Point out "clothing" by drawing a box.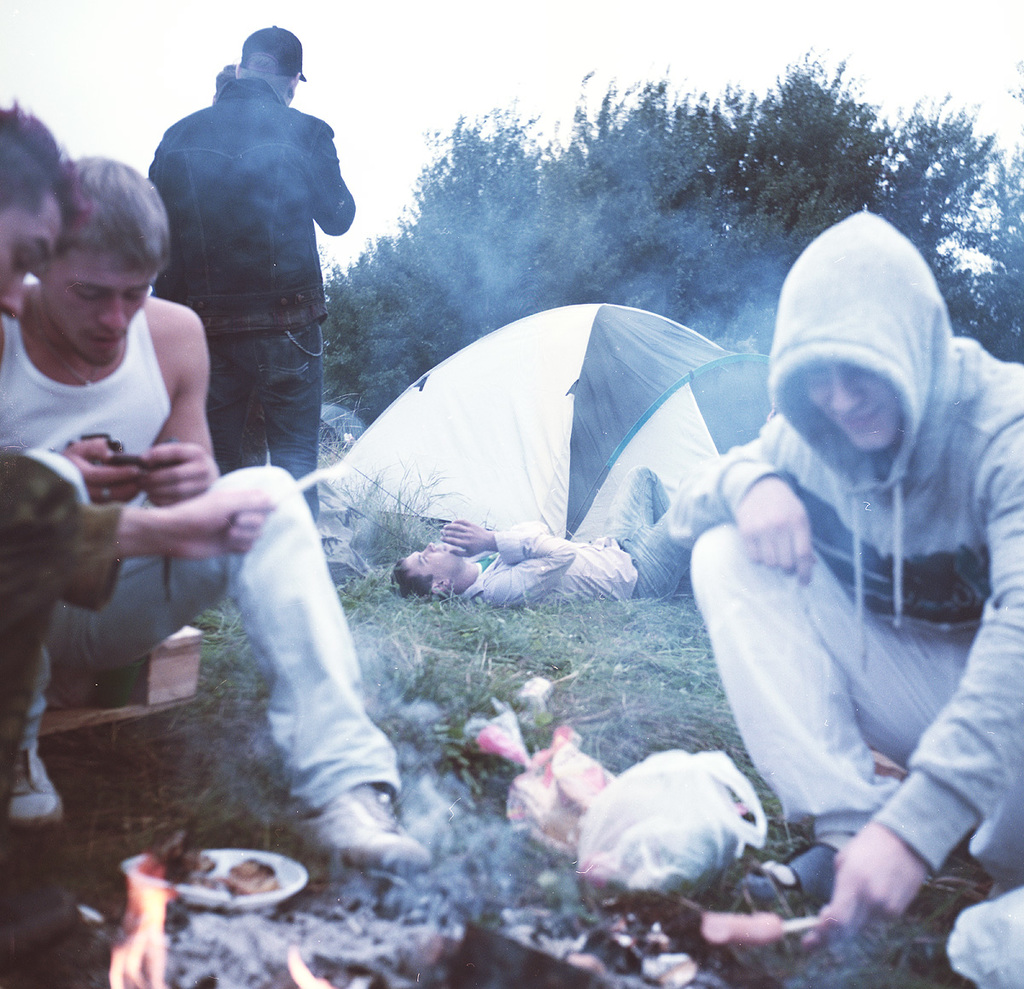
box(0, 454, 84, 827).
